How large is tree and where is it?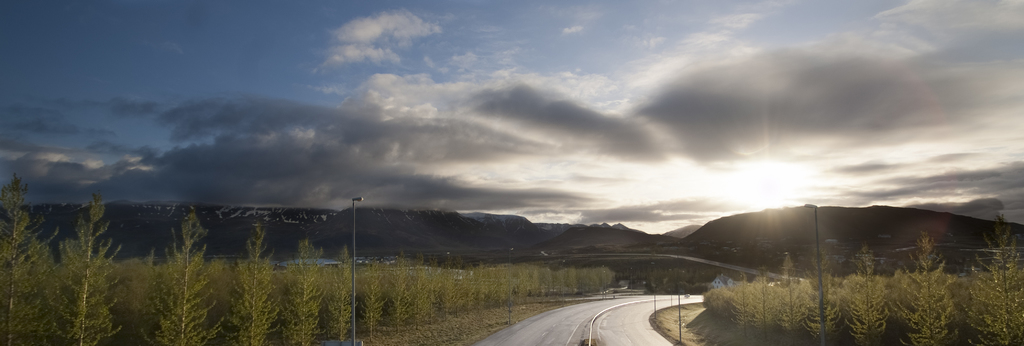
Bounding box: BBox(966, 215, 1023, 345).
